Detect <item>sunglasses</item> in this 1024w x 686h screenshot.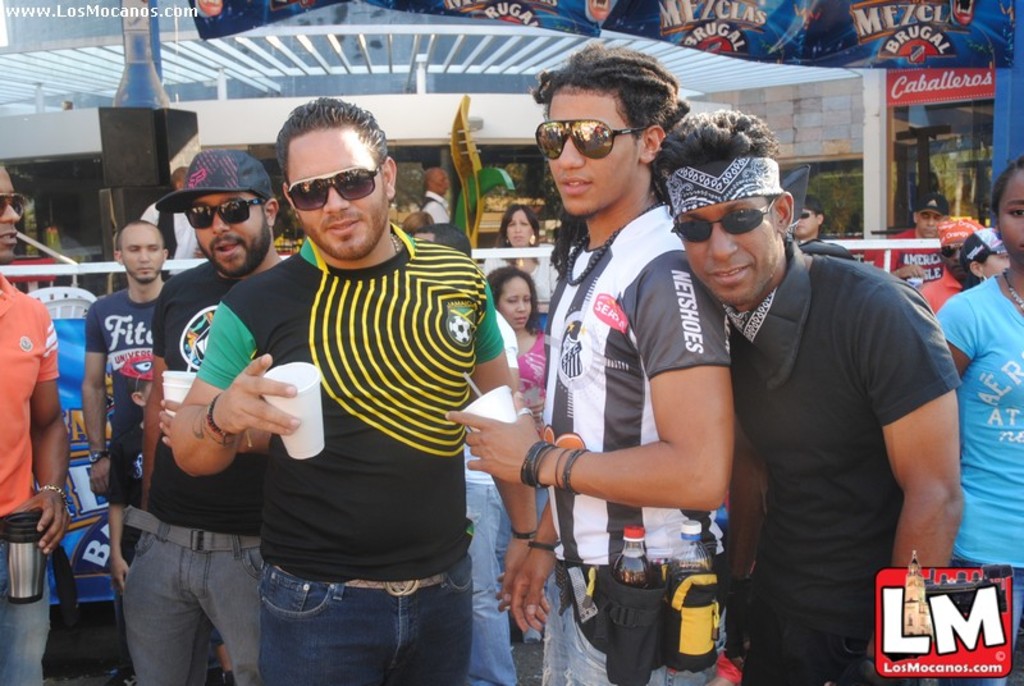
Detection: 668, 195, 777, 243.
